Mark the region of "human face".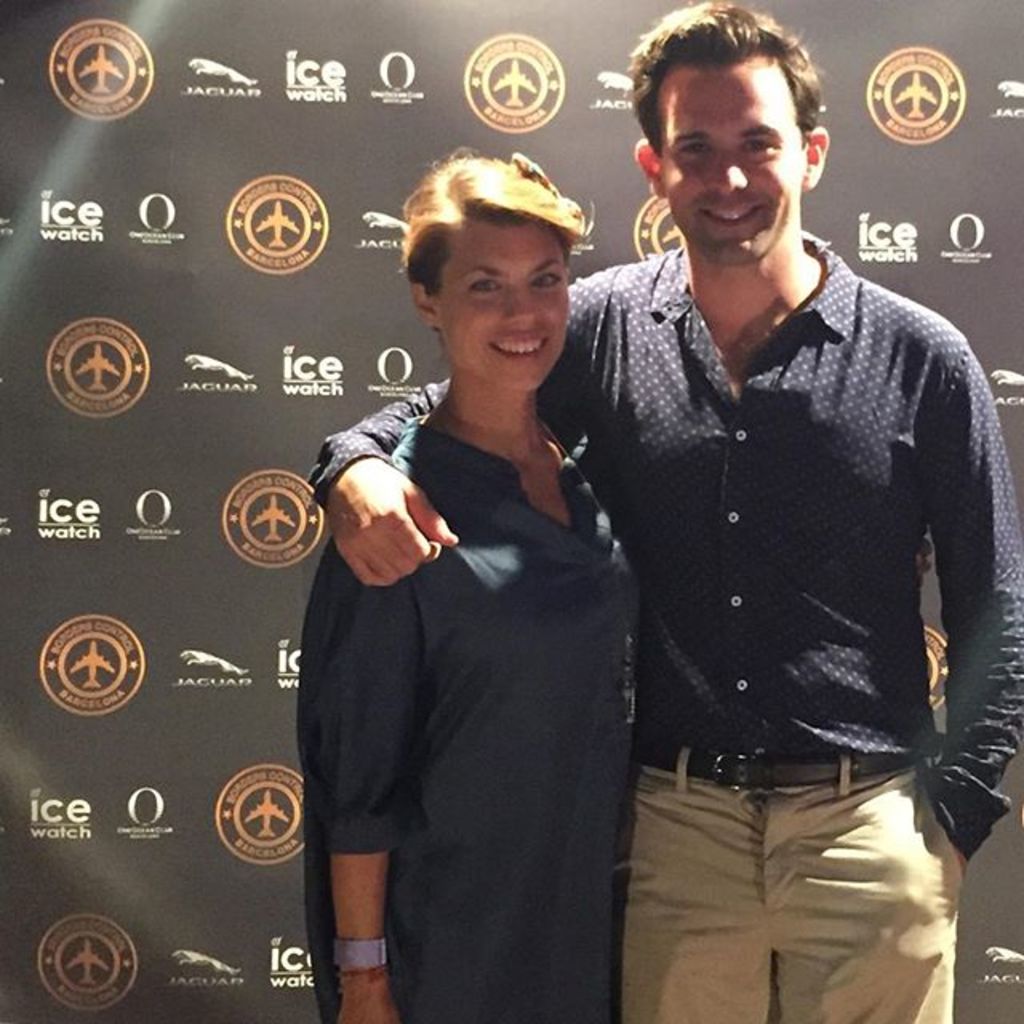
Region: locate(659, 70, 800, 261).
